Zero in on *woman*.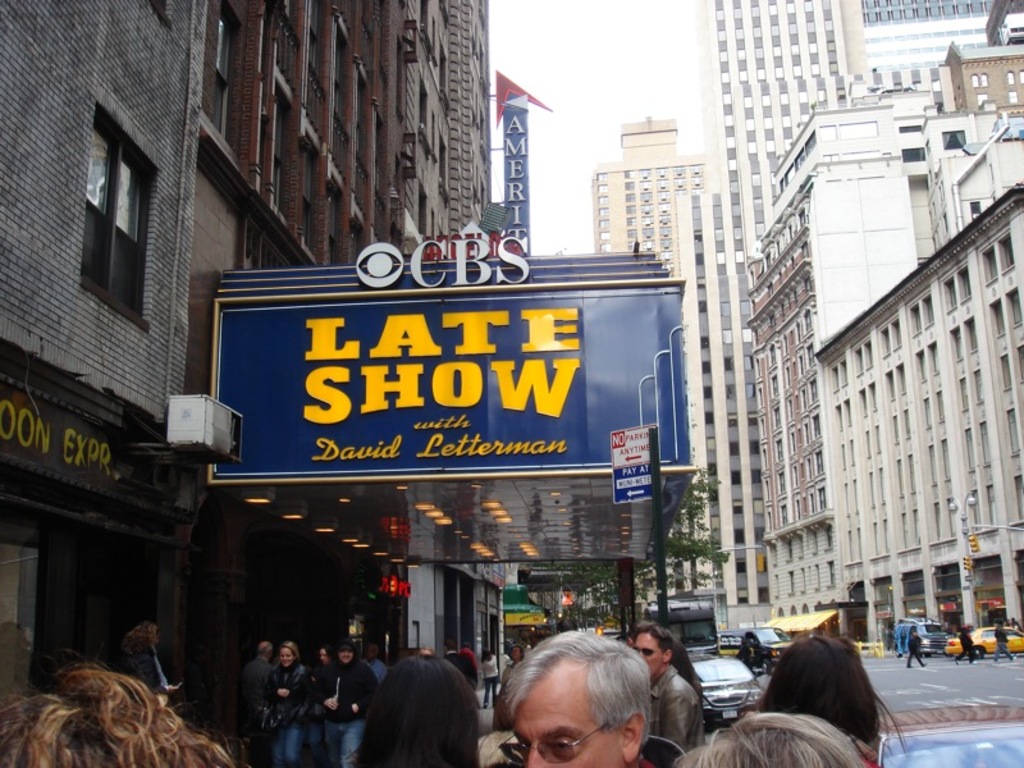
Zeroed in: select_region(718, 625, 904, 760).
